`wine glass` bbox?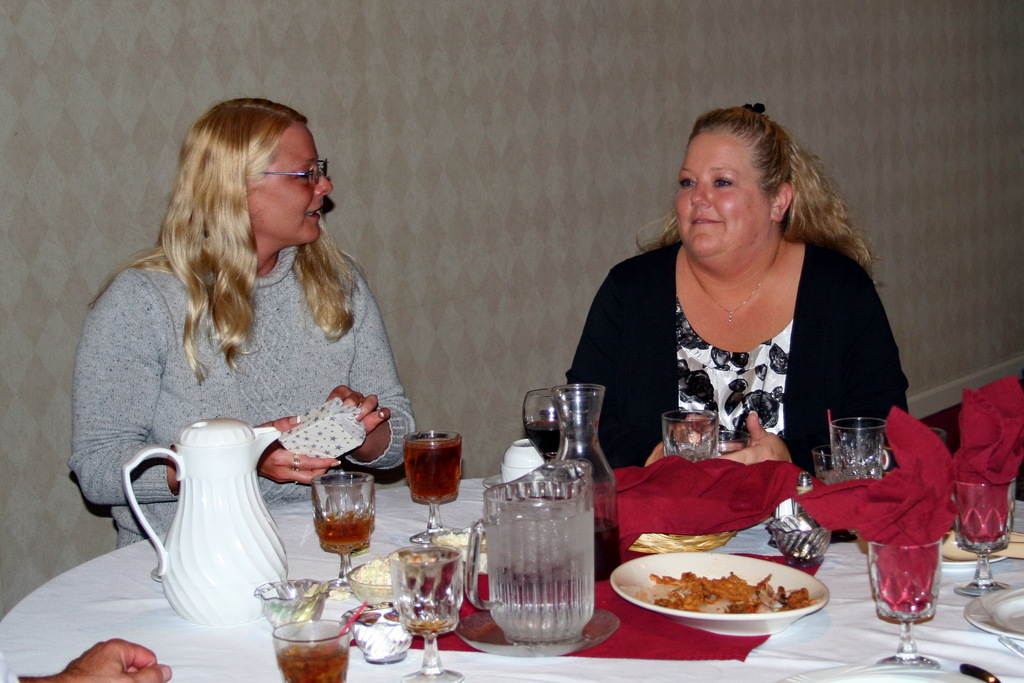
bbox=(394, 541, 465, 682)
